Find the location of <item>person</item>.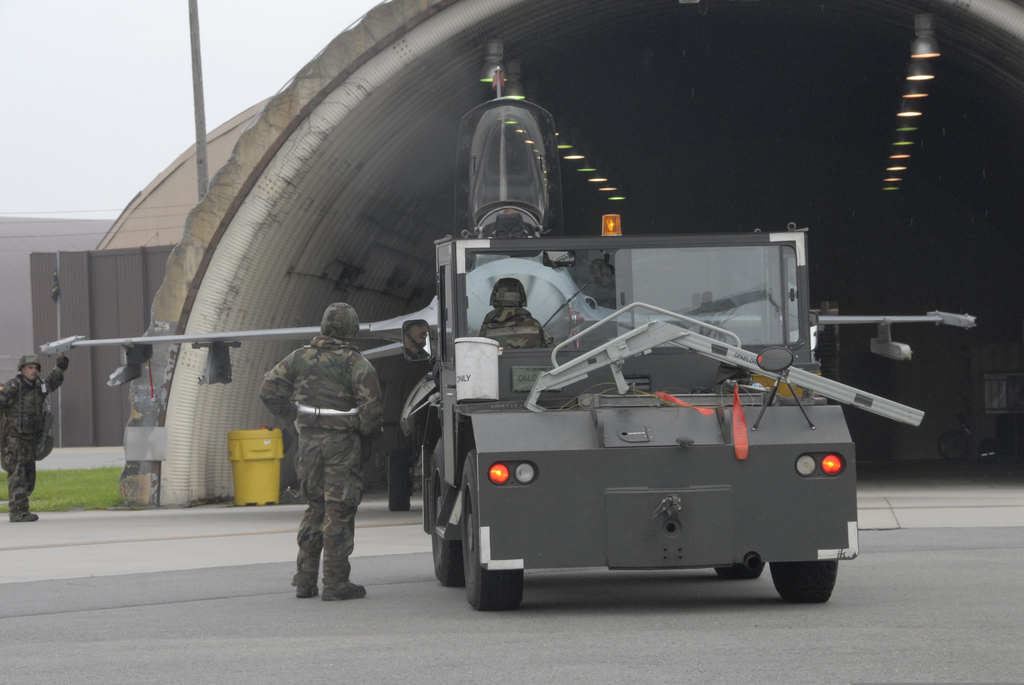
Location: <region>275, 297, 381, 632</region>.
